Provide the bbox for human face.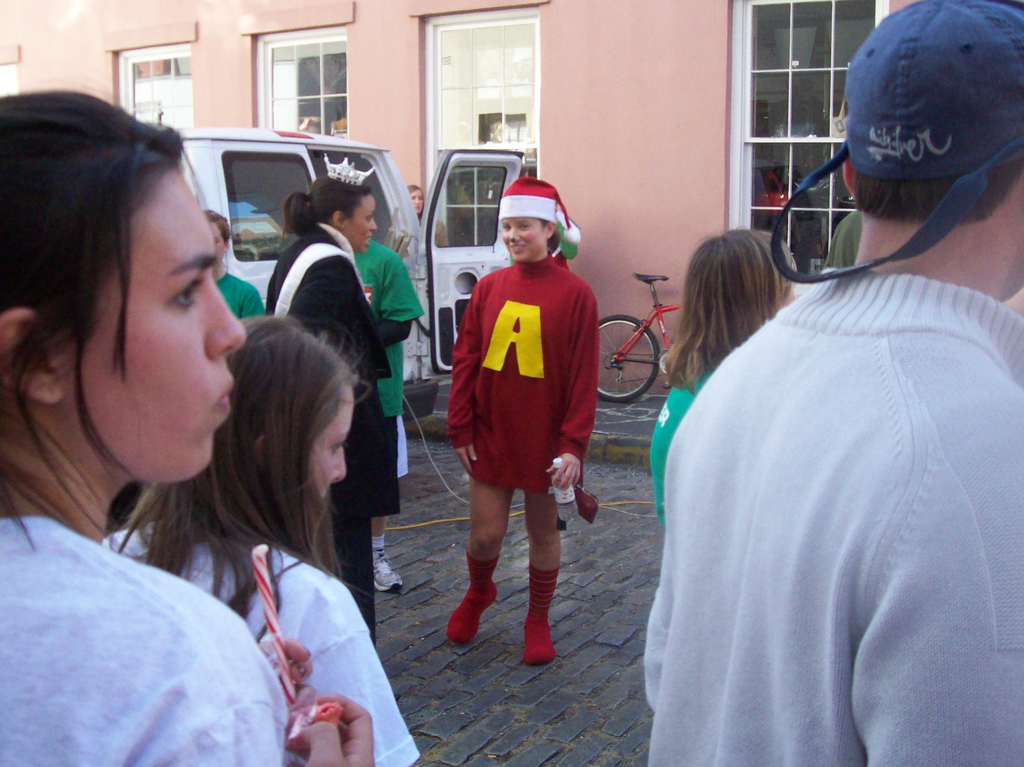
312 390 348 497.
